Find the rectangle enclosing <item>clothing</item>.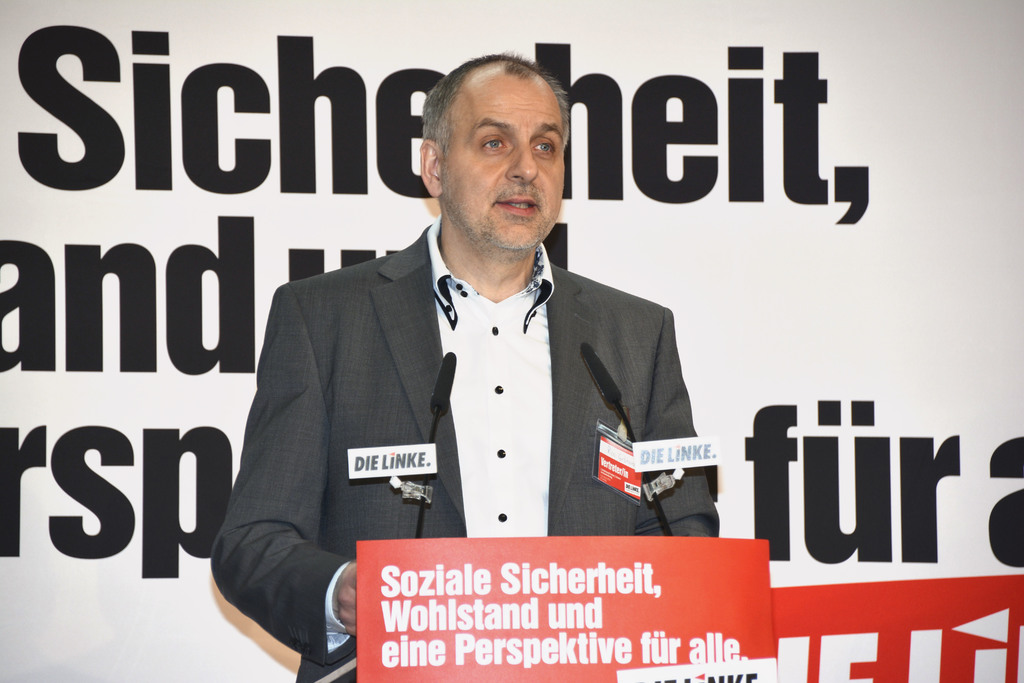
(left=220, top=202, right=684, bottom=603).
